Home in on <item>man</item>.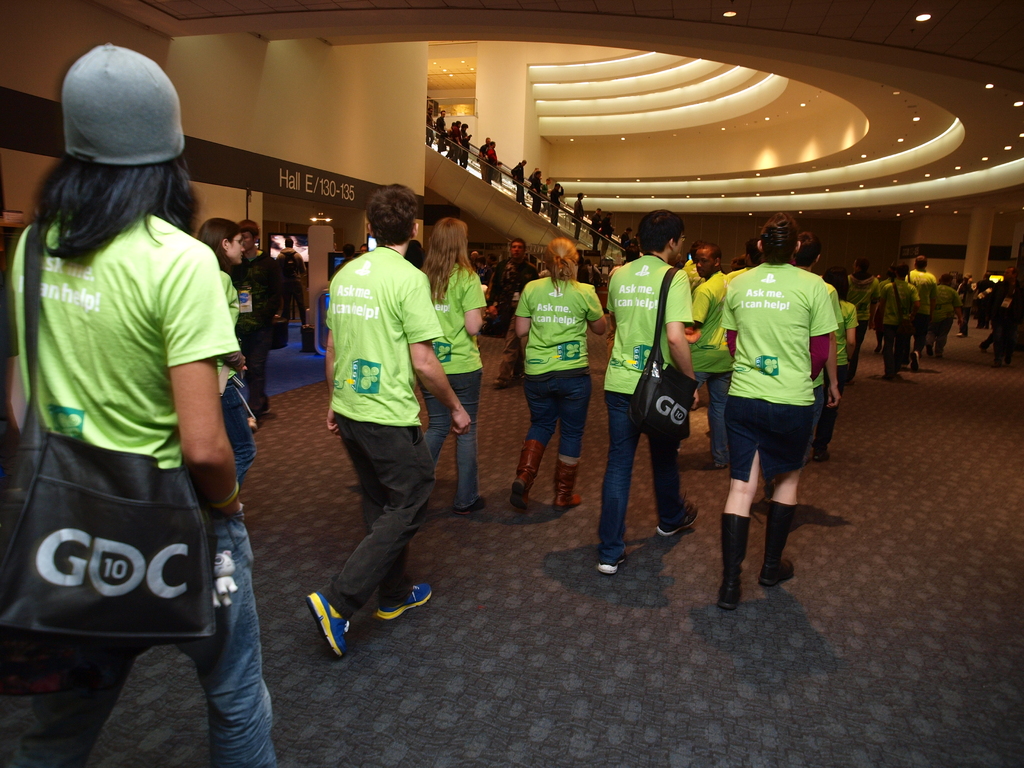
Homed in at box=[506, 155, 530, 215].
